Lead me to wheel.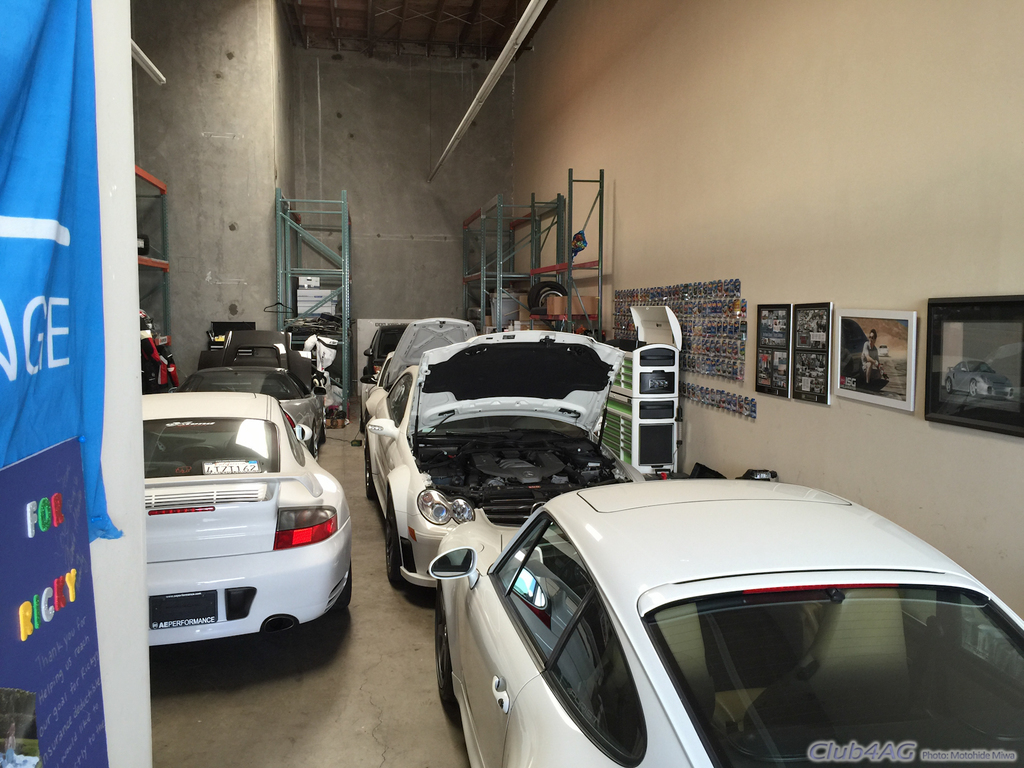
Lead to select_region(526, 279, 570, 313).
